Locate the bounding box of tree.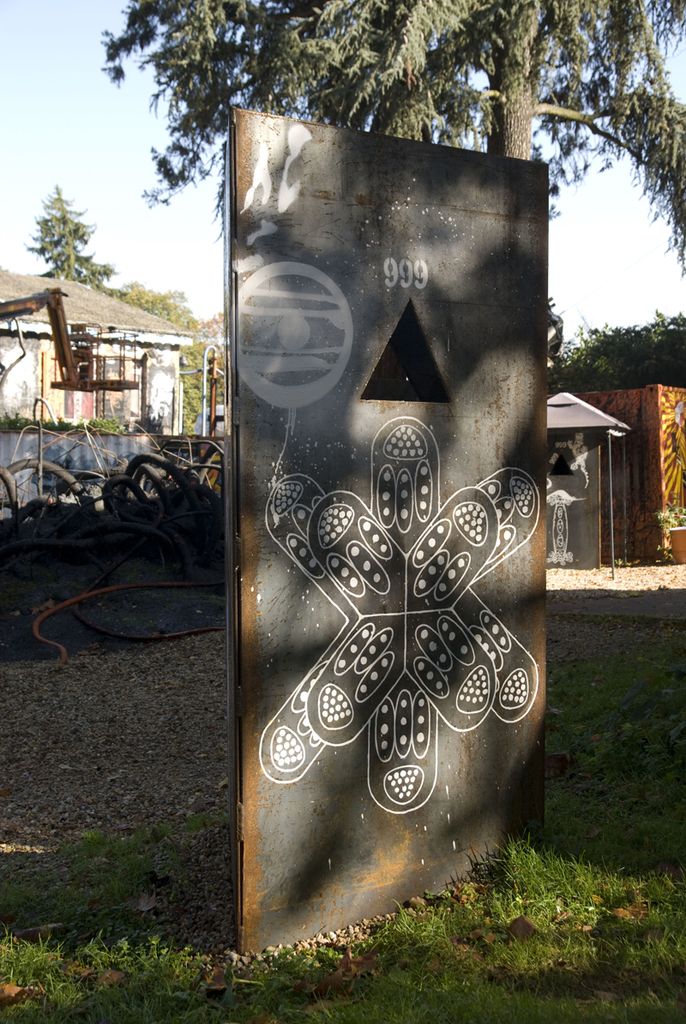
Bounding box: pyautogui.locateOnScreen(16, 162, 89, 268).
